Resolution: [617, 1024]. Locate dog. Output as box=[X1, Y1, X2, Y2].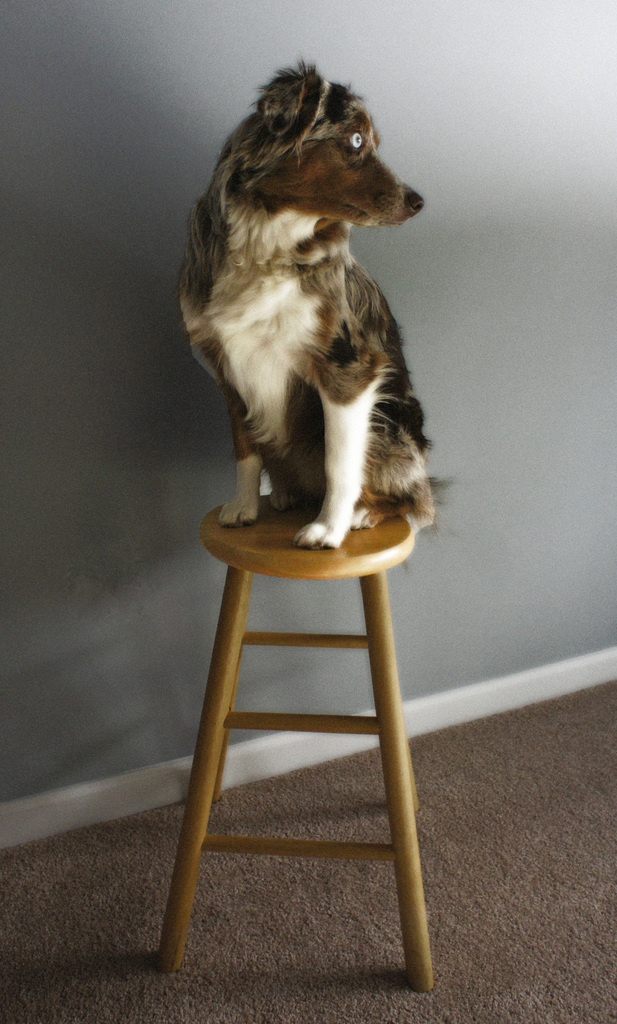
box=[173, 56, 458, 571].
